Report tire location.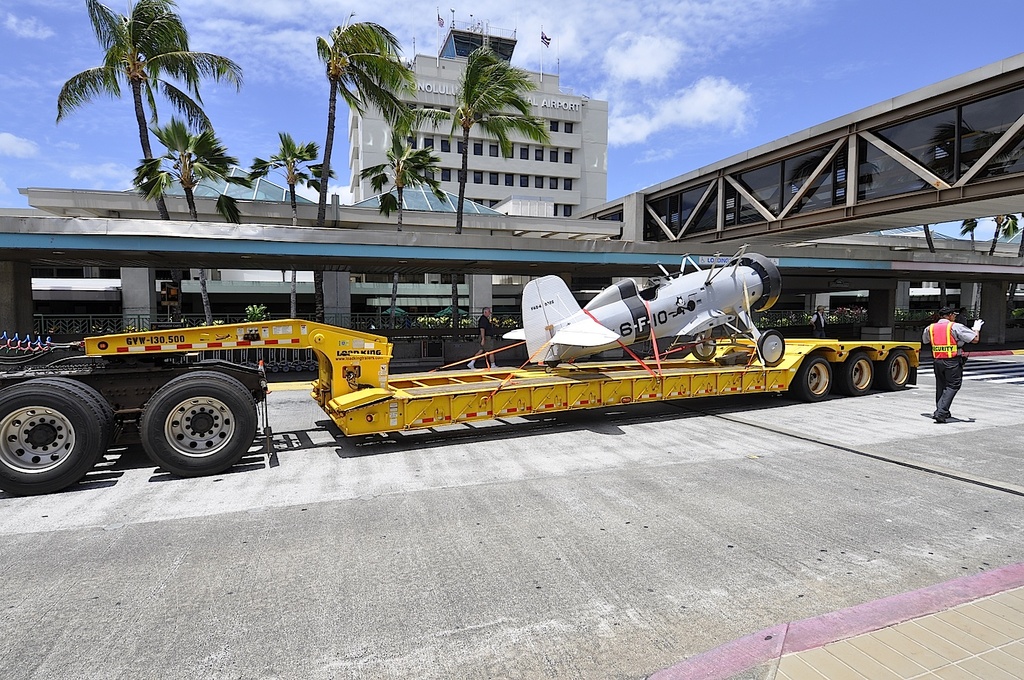
Report: {"x1": 27, "y1": 376, "x2": 113, "y2": 466}.
